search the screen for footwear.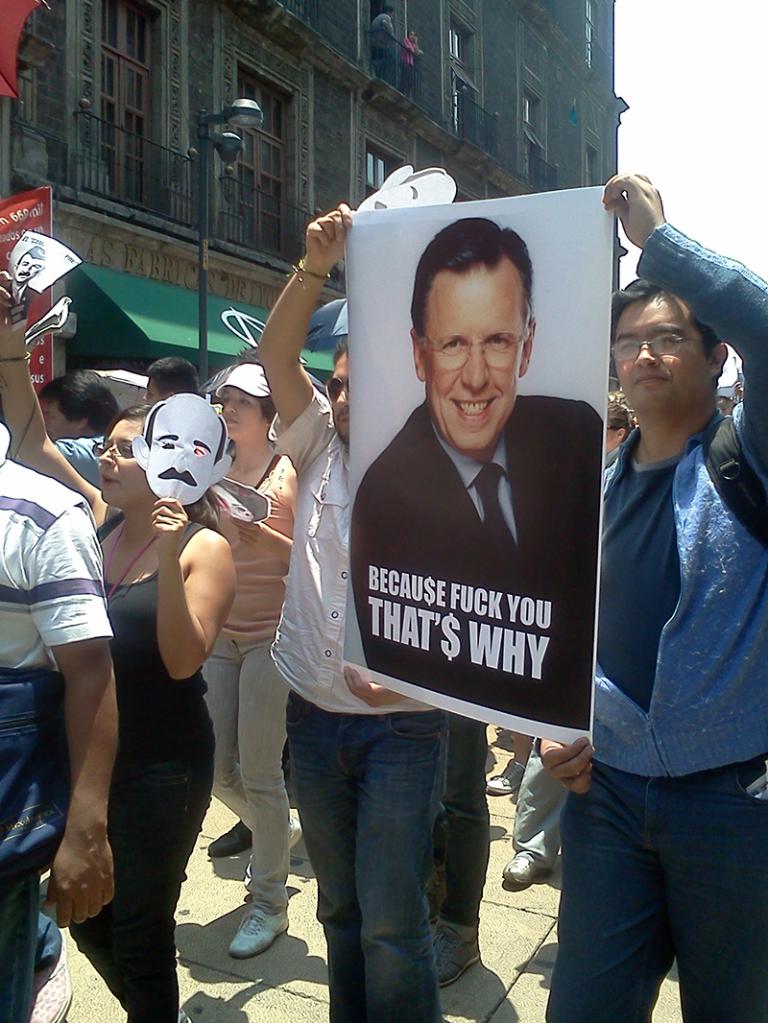
Found at BBox(501, 851, 550, 890).
